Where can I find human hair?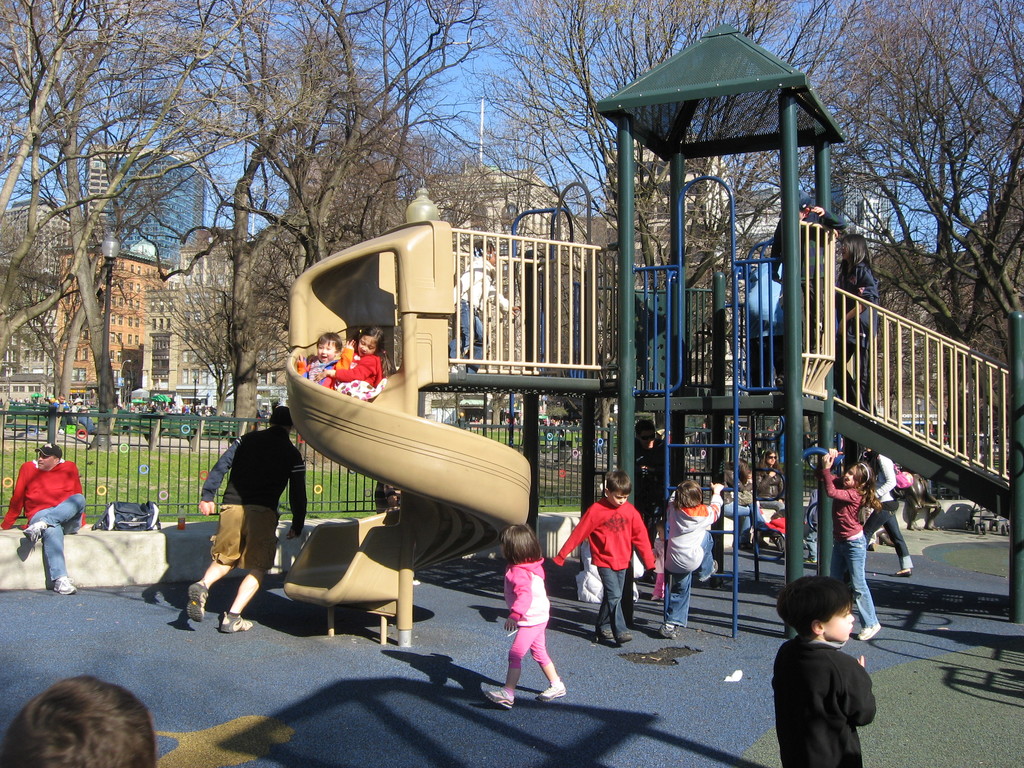
You can find it at region(678, 480, 701, 511).
